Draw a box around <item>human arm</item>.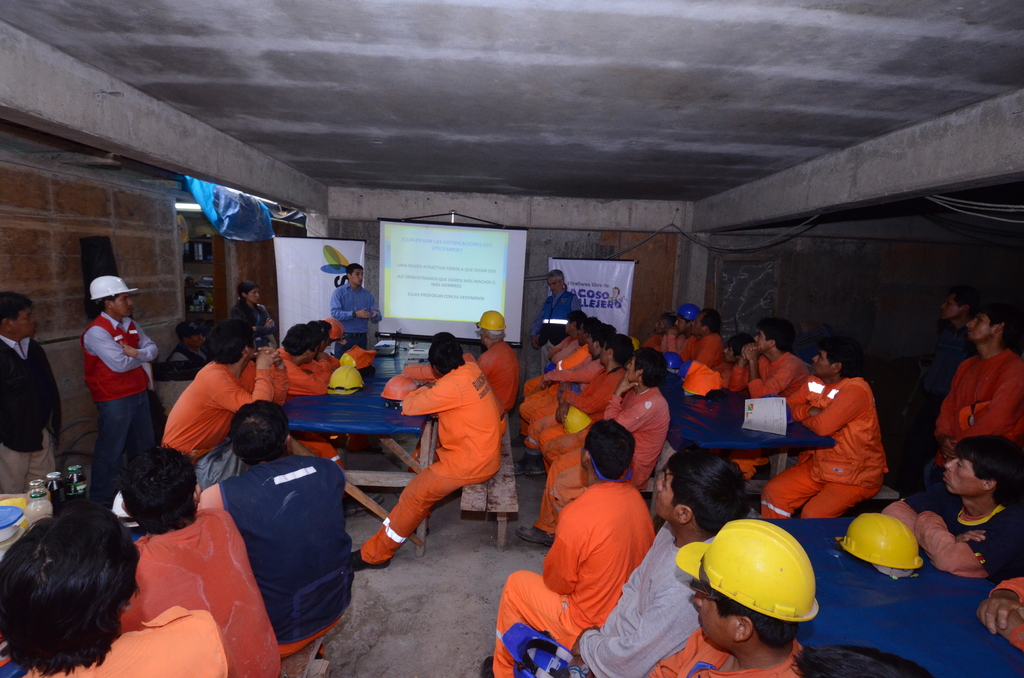
bbox(925, 505, 1023, 575).
